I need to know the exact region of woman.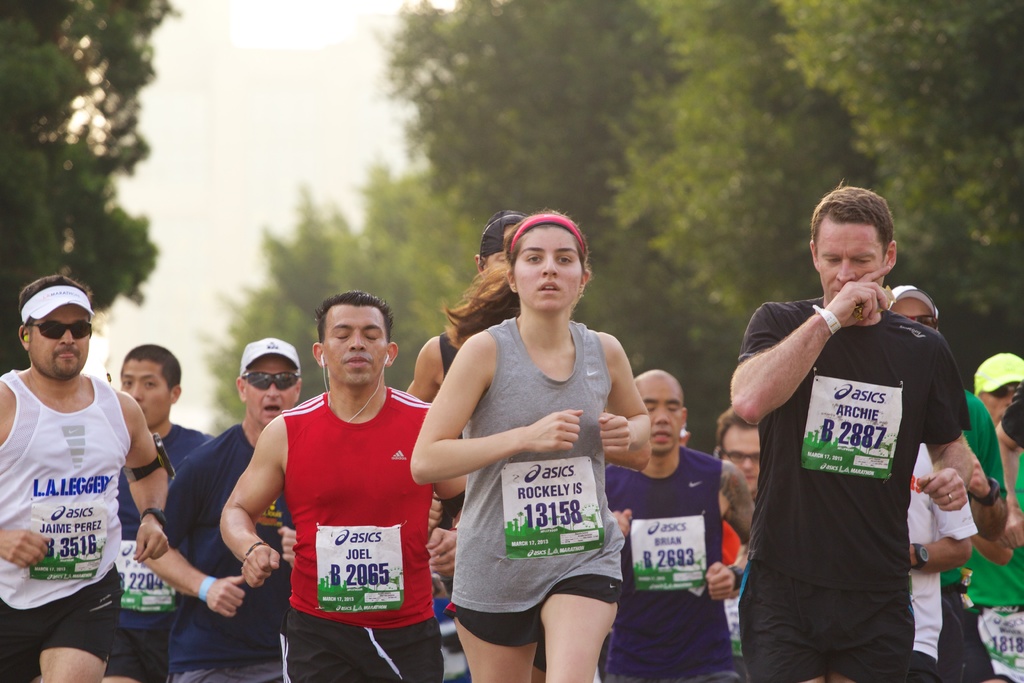
Region: 422/217/657/672.
